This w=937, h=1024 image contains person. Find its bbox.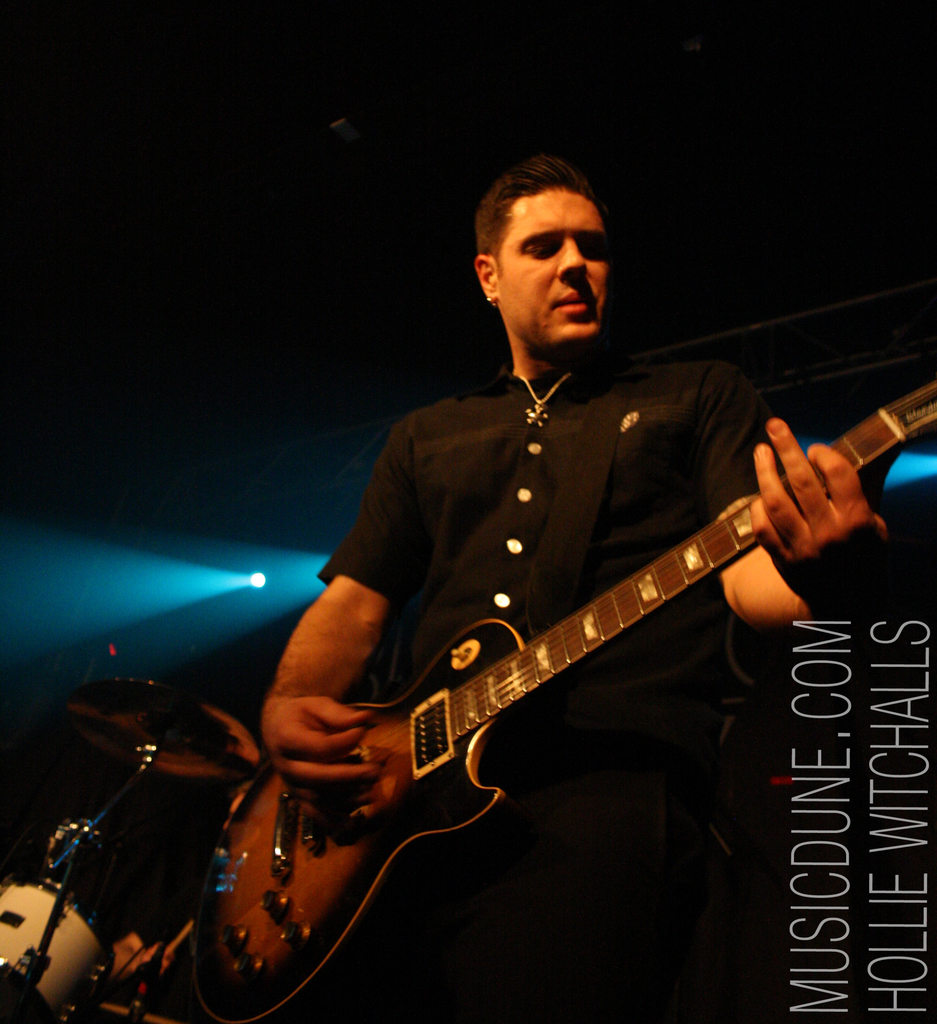
BBox(256, 154, 888, 1023).
